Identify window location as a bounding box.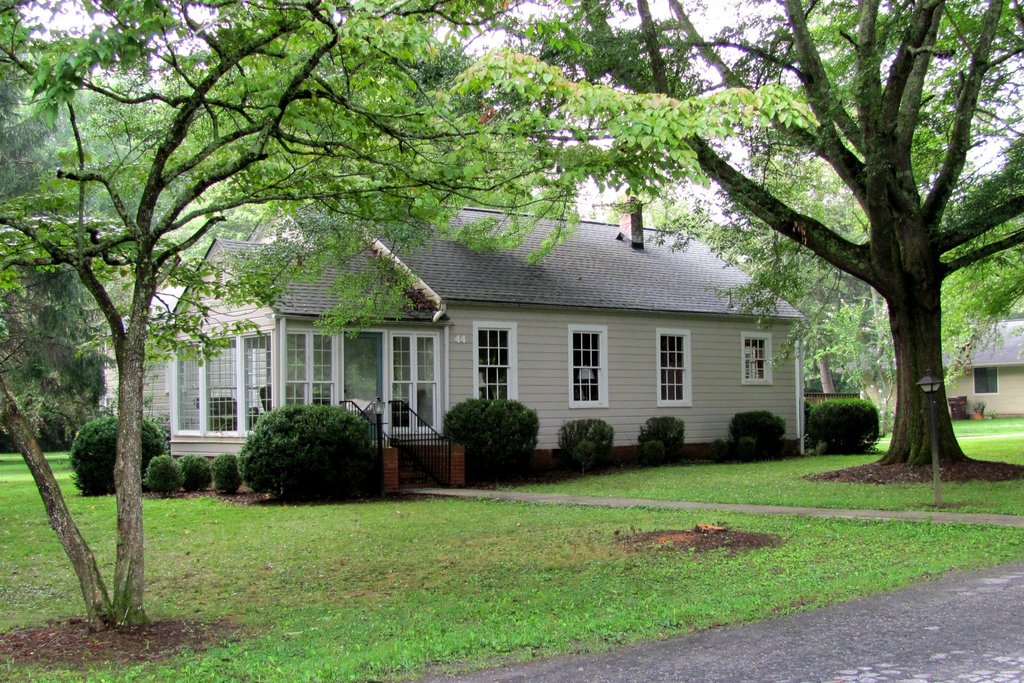
<box>658,331,684,400</box>.
